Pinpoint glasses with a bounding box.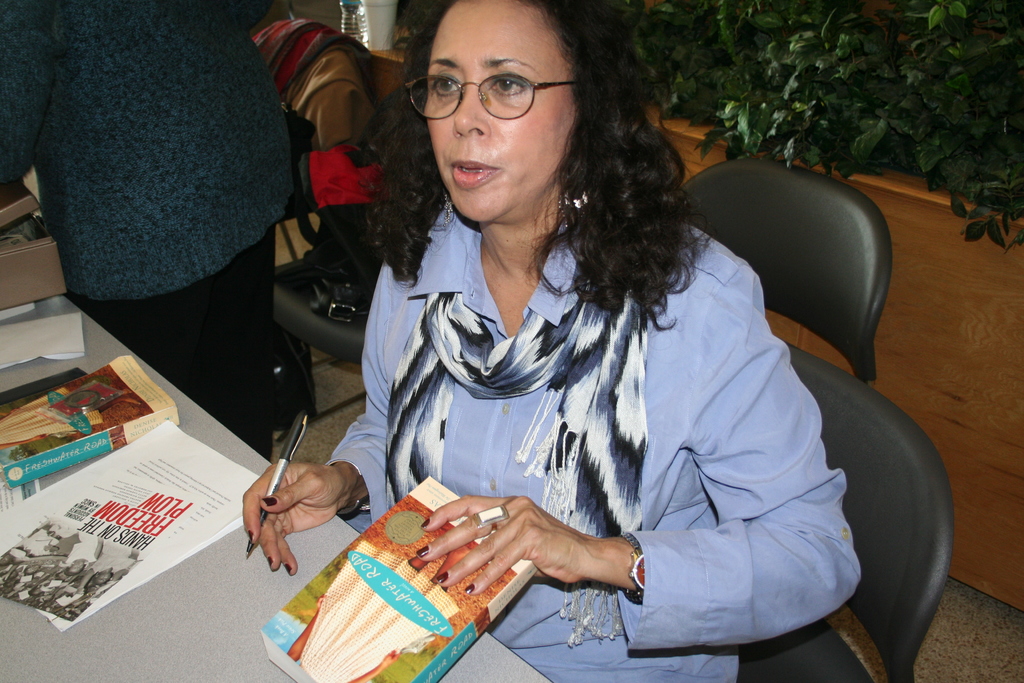
rect(414, 52, 568, 108).
